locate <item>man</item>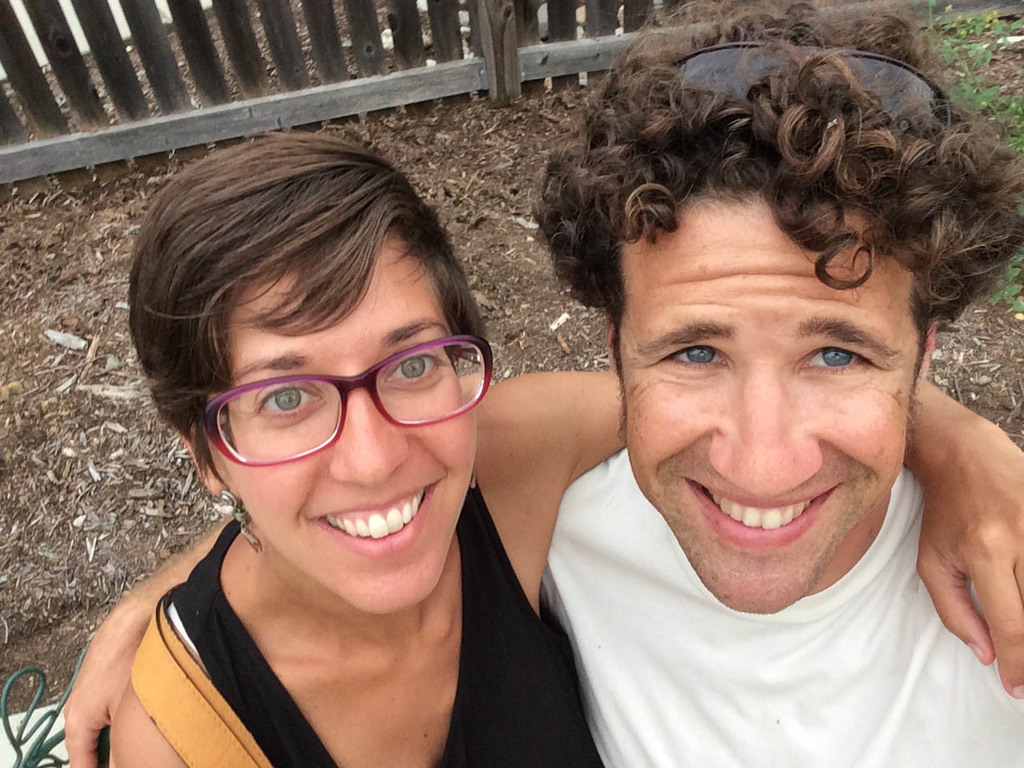
bbox(446, 4, 1023, 767)
